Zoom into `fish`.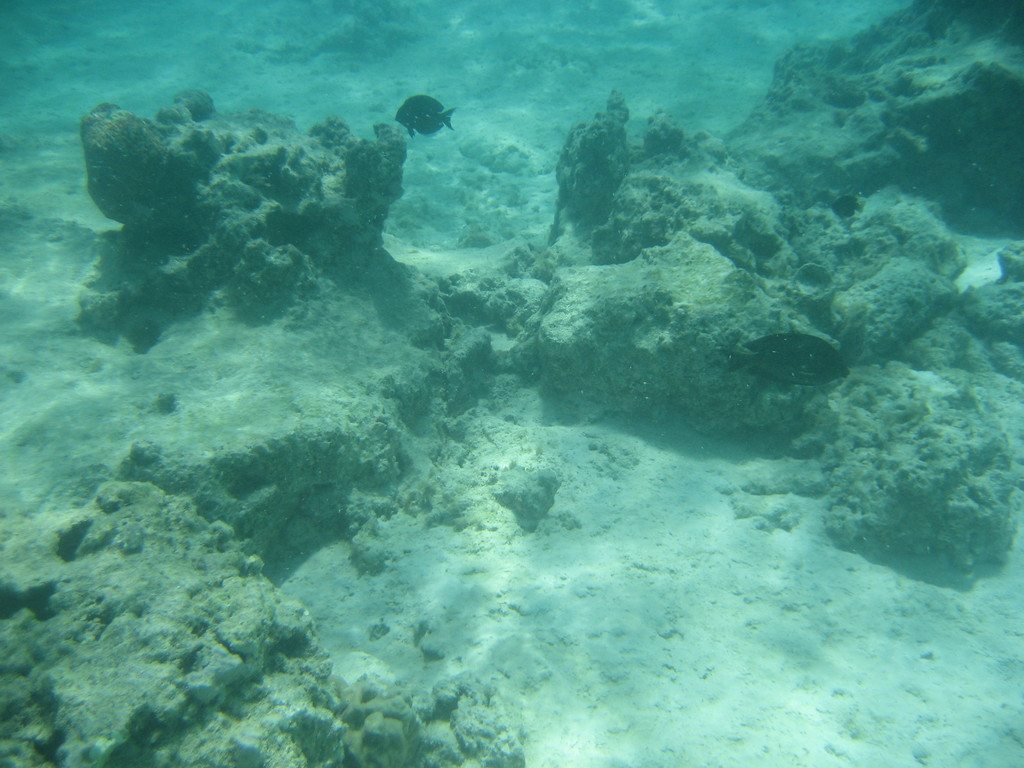
Zoom target: 834/192/870/218.
